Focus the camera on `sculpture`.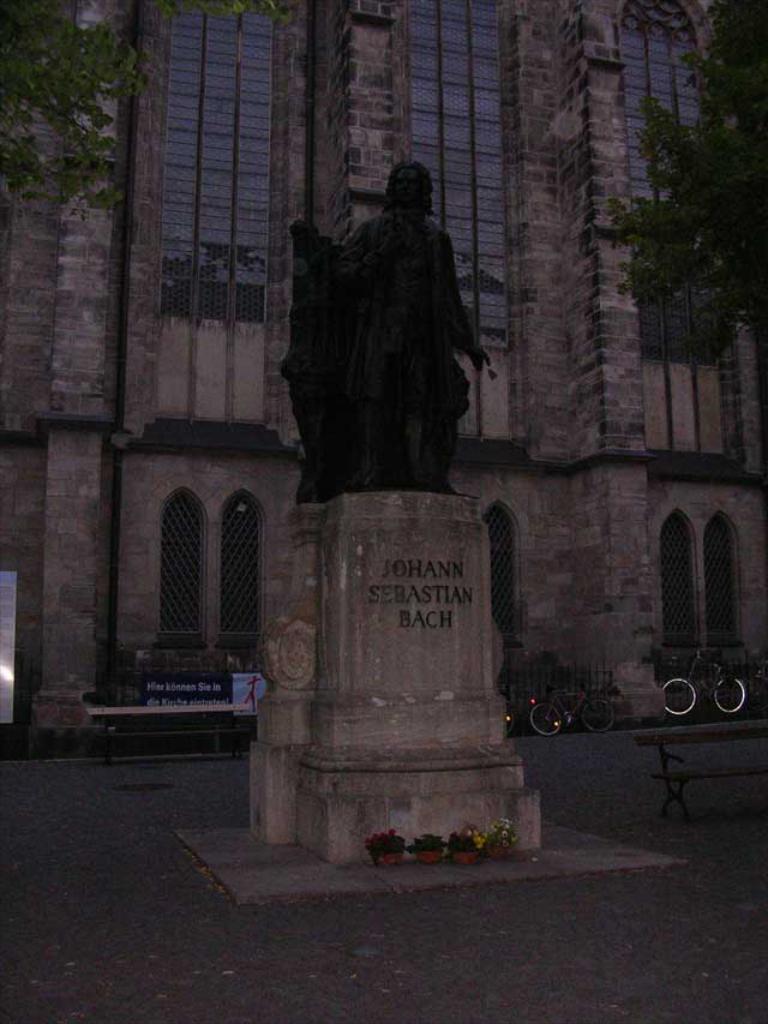
Focus region: bbox=(281, 132, 510, 501).
